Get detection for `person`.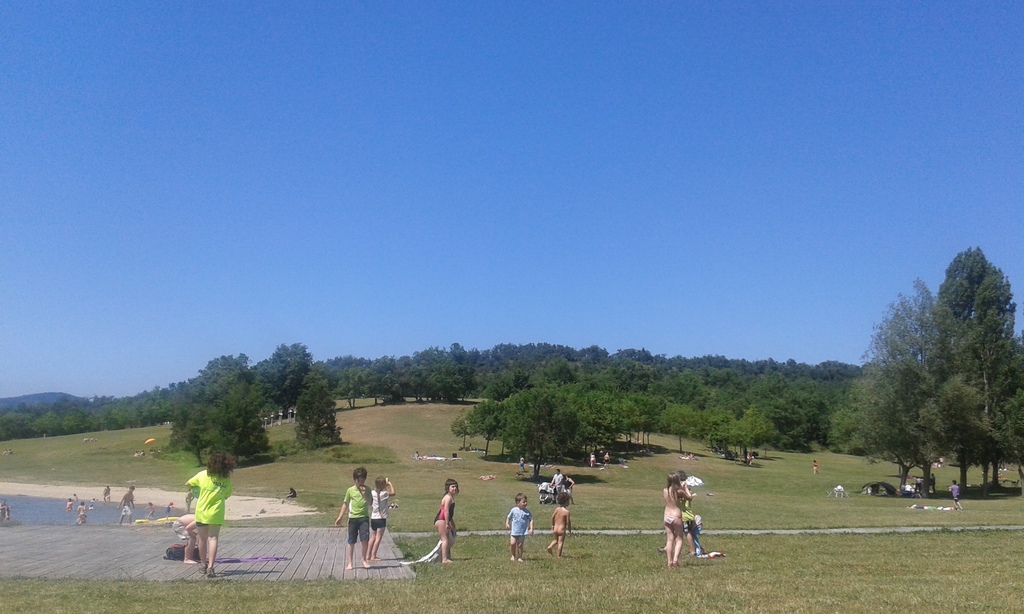
Detection: 812,460,820,472.
